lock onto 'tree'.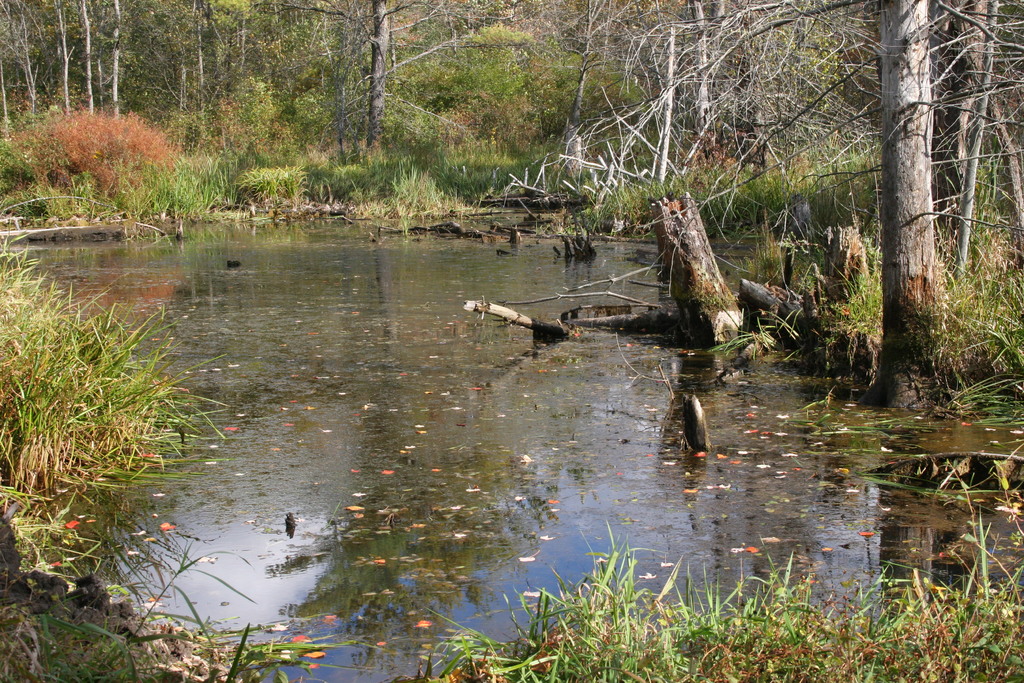
Locked: left=250, top=0, right=513, bottom=169.
